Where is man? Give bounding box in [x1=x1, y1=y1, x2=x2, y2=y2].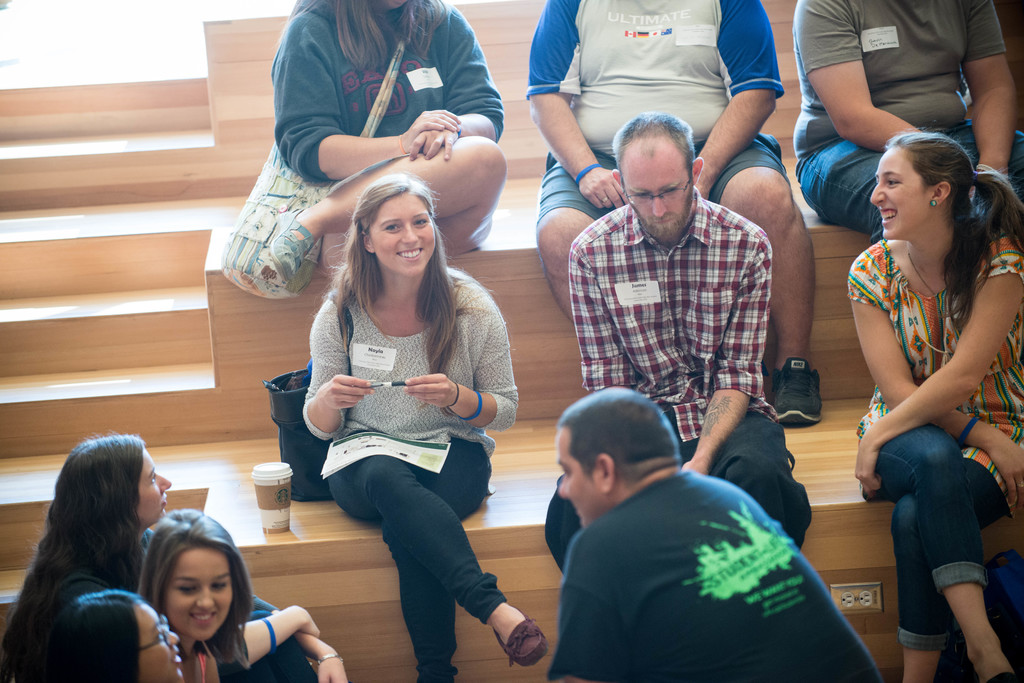
[x1=788, y1=0, x2=1023, y2=232].
